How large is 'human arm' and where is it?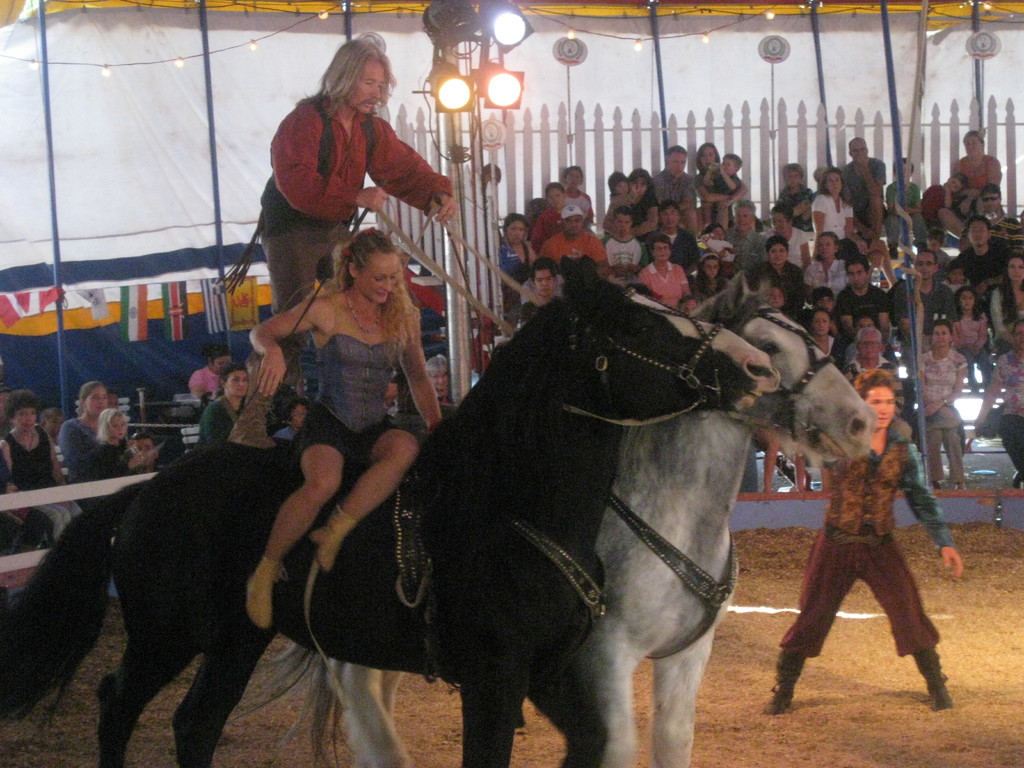
Bounding box: 270,105,385,219.
